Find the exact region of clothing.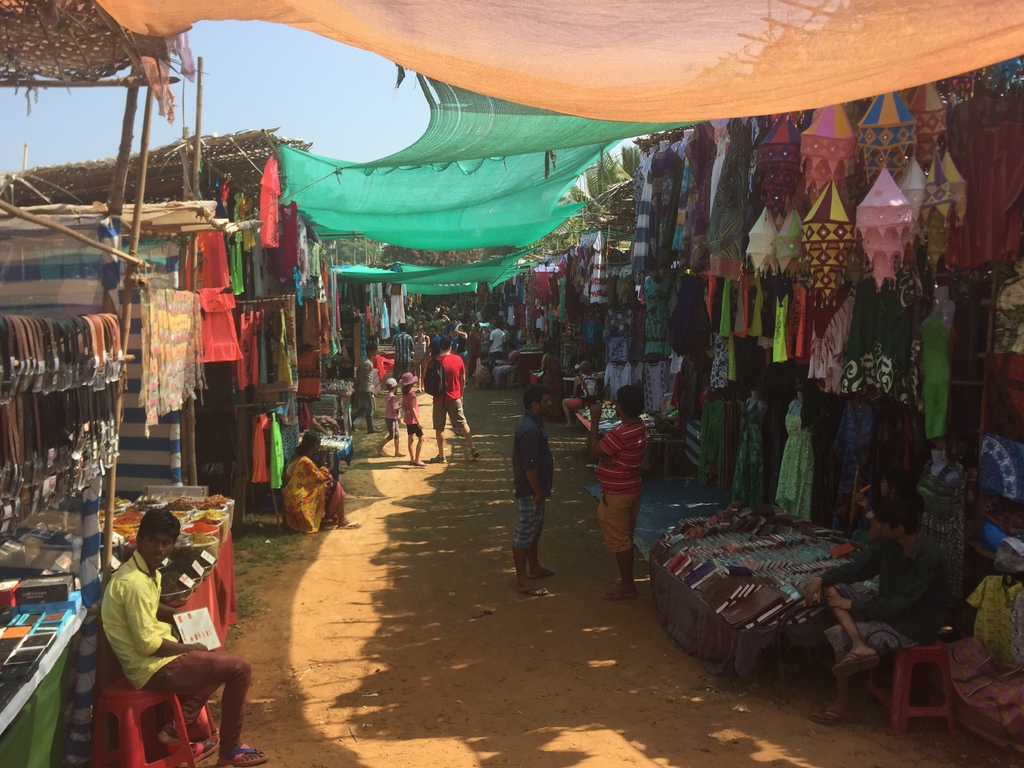
Exact region: <region>584, 422, 644, 553</region>.
